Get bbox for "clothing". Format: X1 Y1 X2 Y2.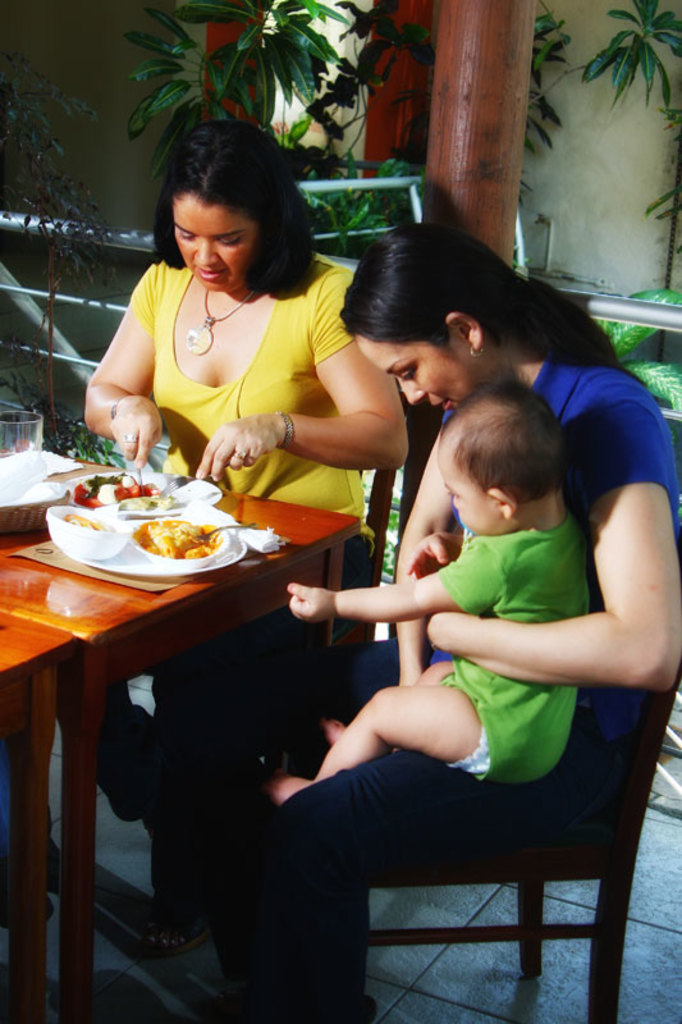
427 531 589 778.
